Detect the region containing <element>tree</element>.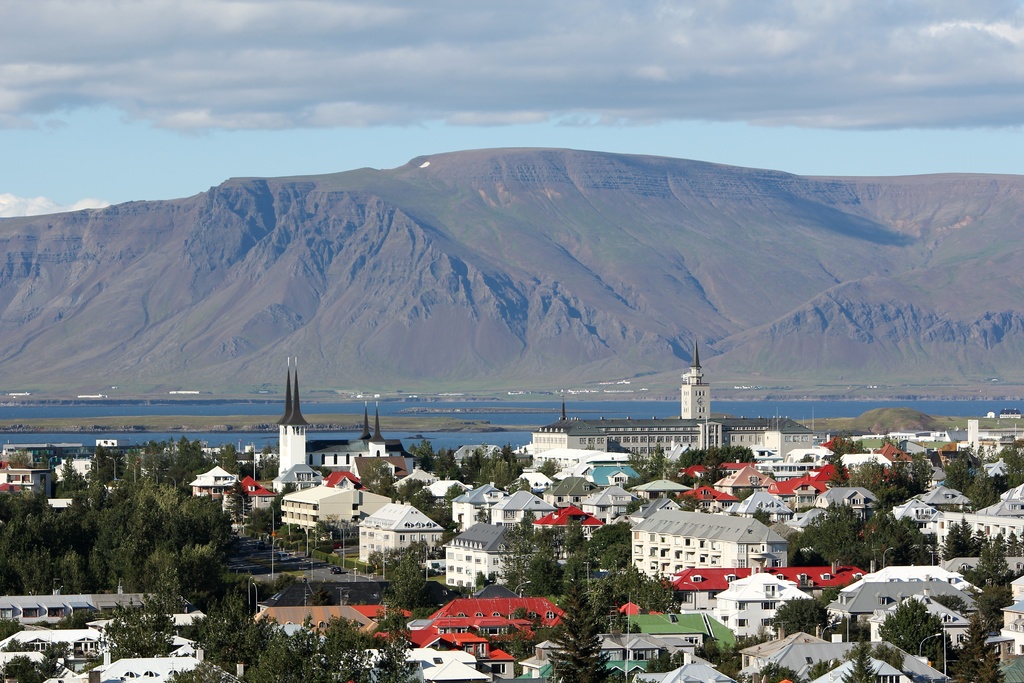
crop(775, 597, 831, 638).
